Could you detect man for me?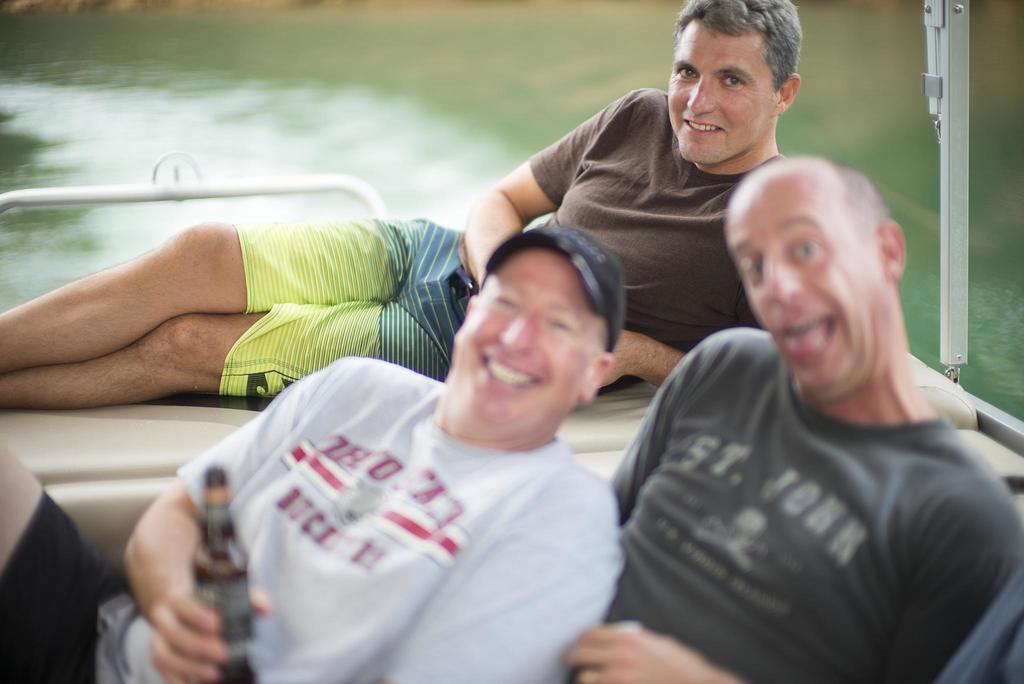
Detection result: detection(0, 0, 799, 416).
